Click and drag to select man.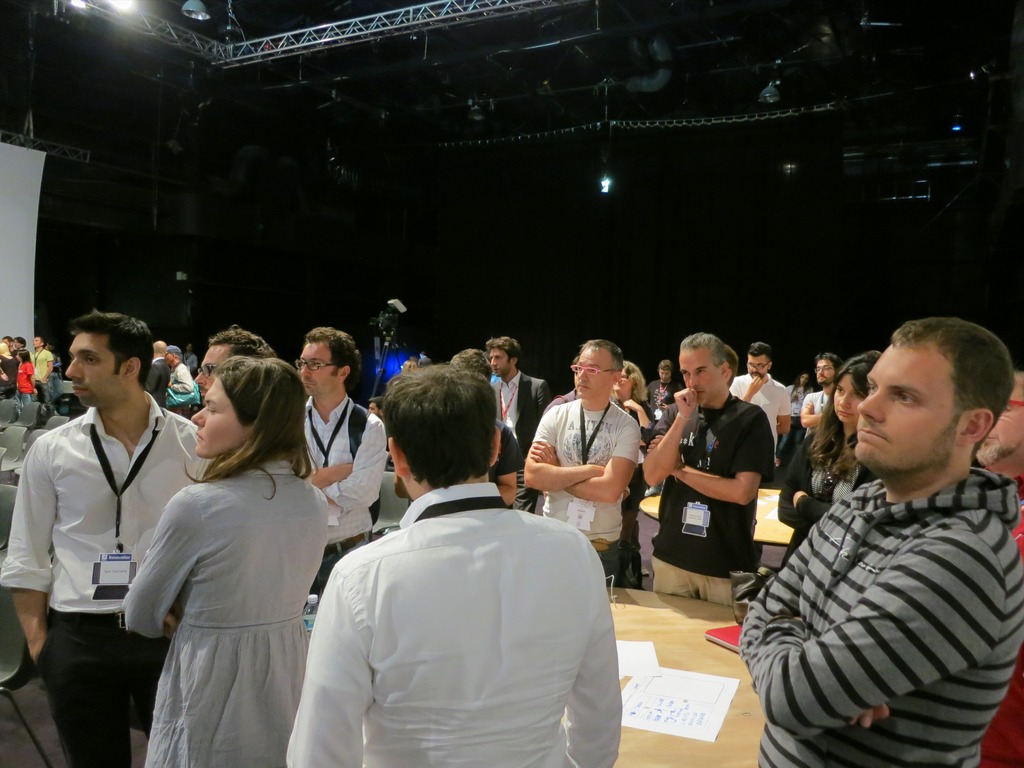
Selection: bbox(973, 367, 1023, 767).
